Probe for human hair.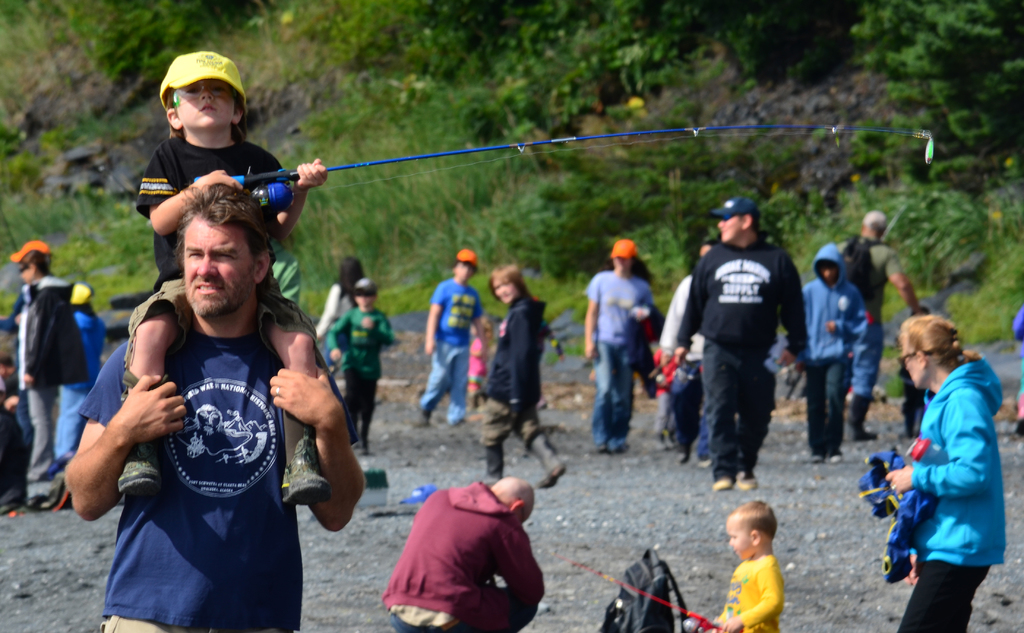
Probe result: 170 180 270 259.
